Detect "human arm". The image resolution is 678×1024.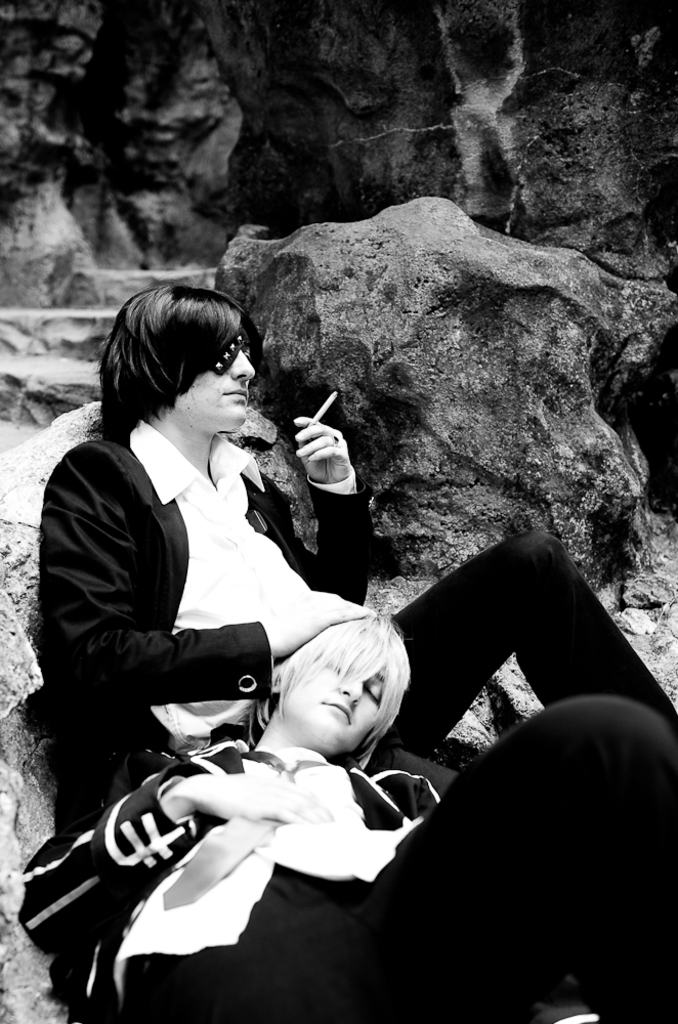
{"left": 51, "top": 490, "right": 345, "bottom": 705}.
